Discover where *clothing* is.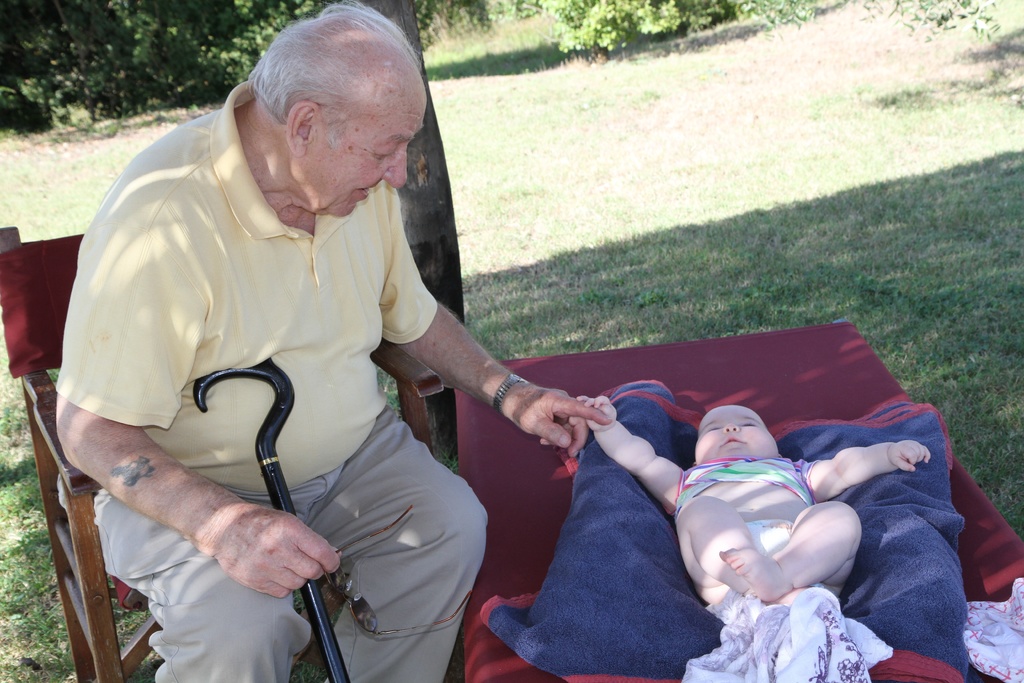
Discovered at (673,460,820,518).
